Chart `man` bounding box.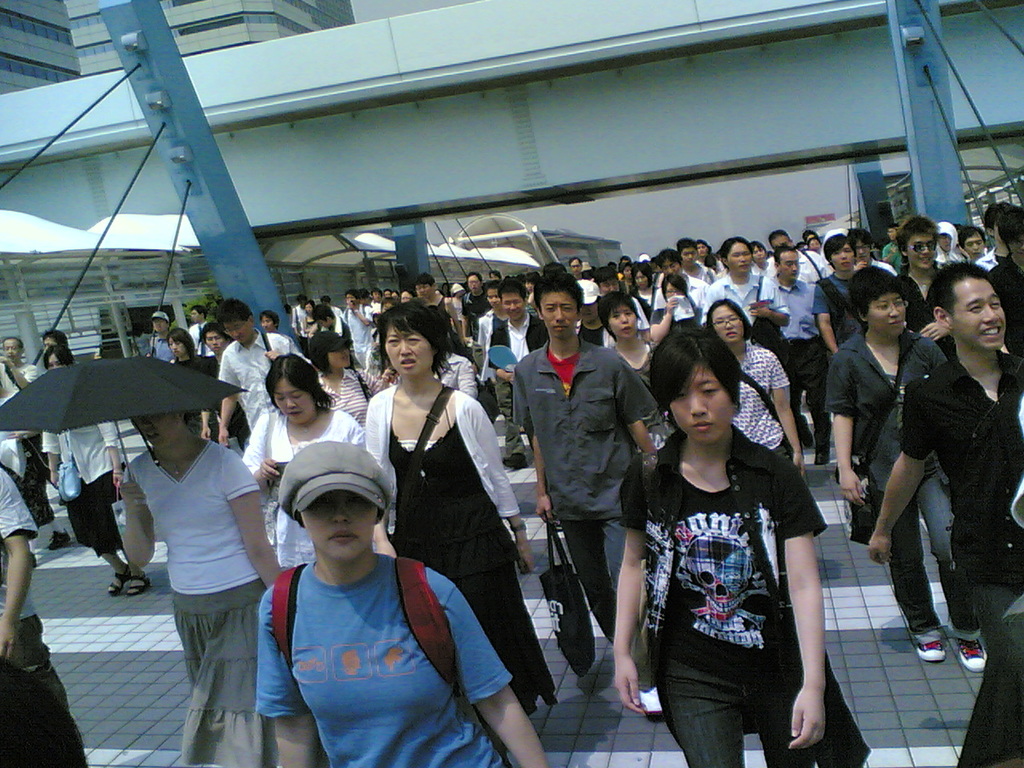
Charted: 416,273,472,346.
